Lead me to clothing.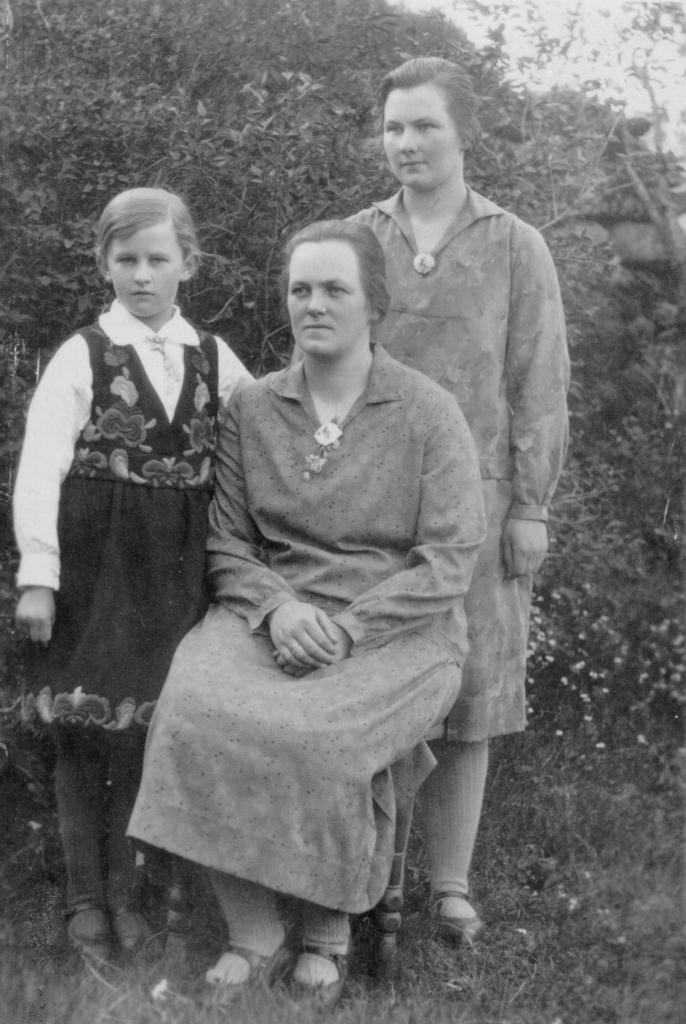
Lead to select_region(115, 342, 470, 948).
